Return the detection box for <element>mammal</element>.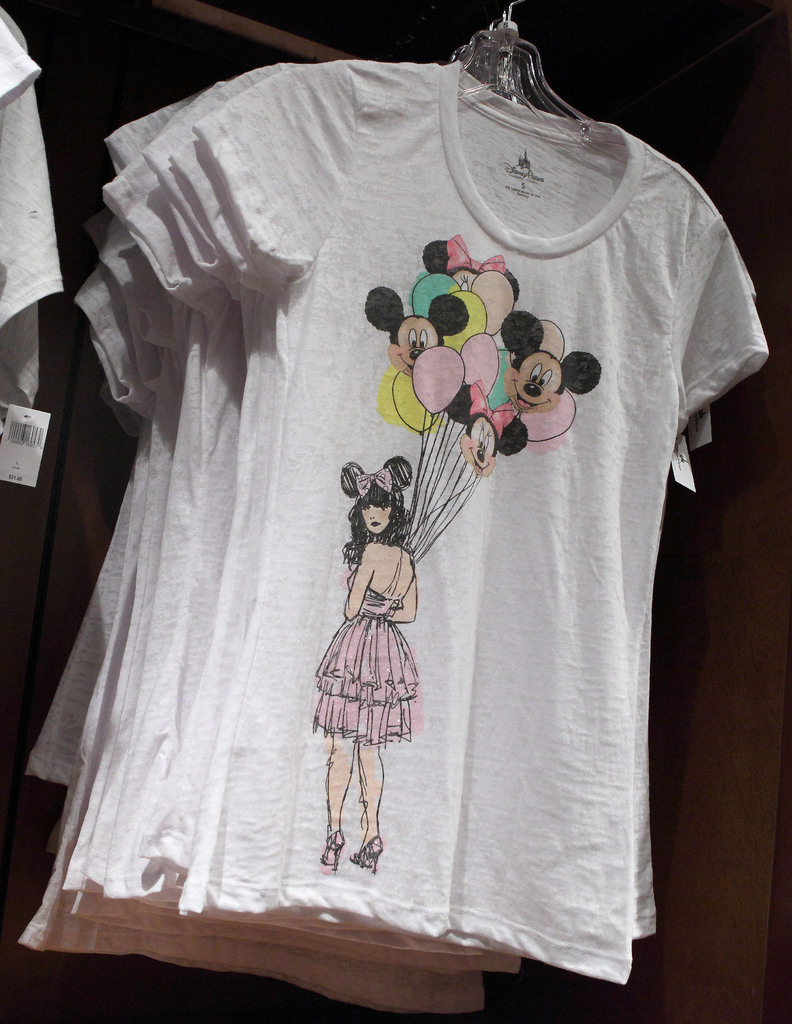
<box>444,381,527,478</box>.
